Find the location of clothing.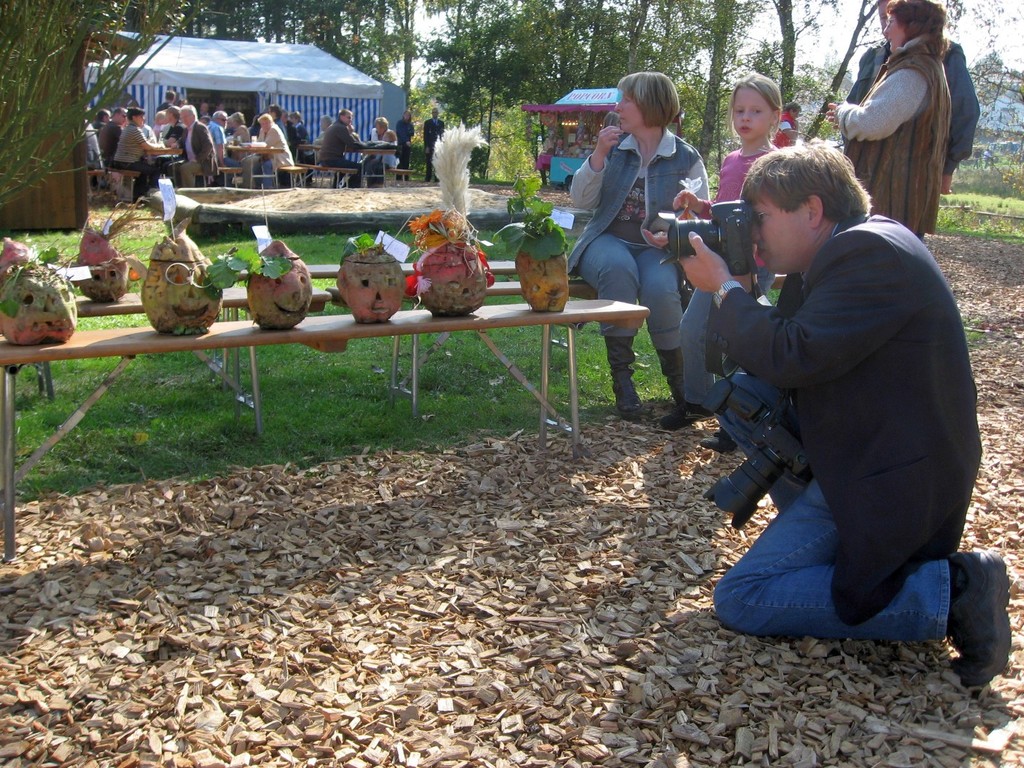
Location: <bbox>258, 122, 297, 193</bbox>.
